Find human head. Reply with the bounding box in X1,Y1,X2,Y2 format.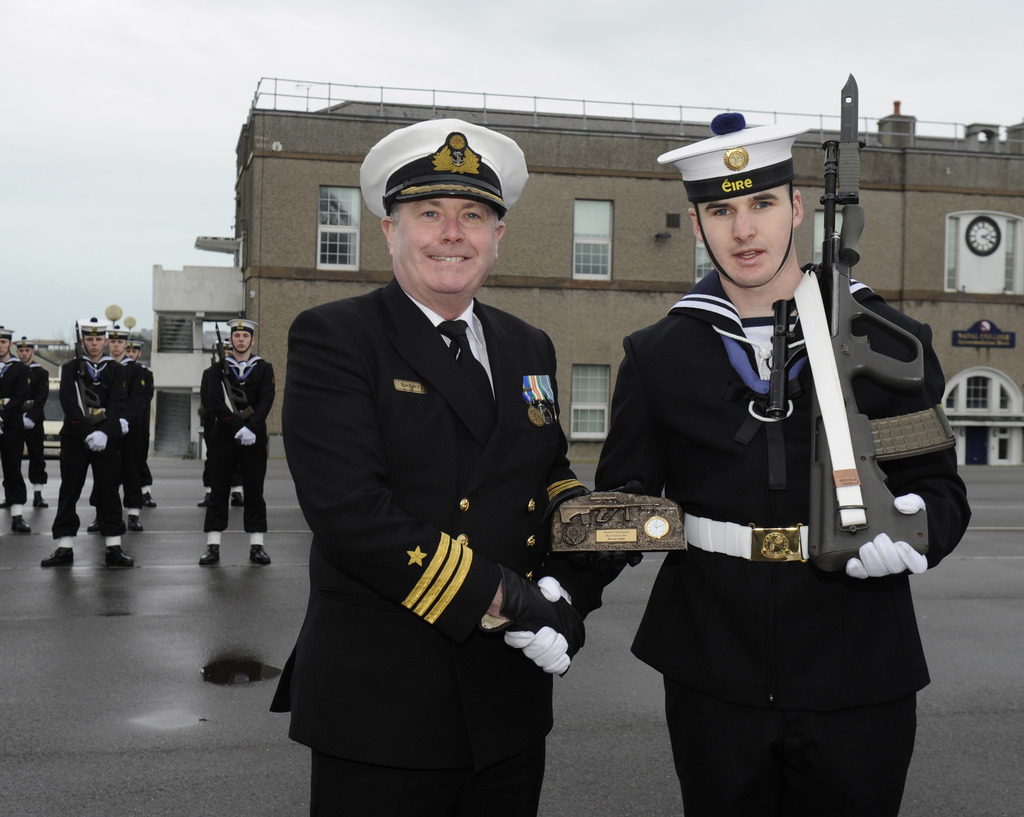
0,326,17,358.
